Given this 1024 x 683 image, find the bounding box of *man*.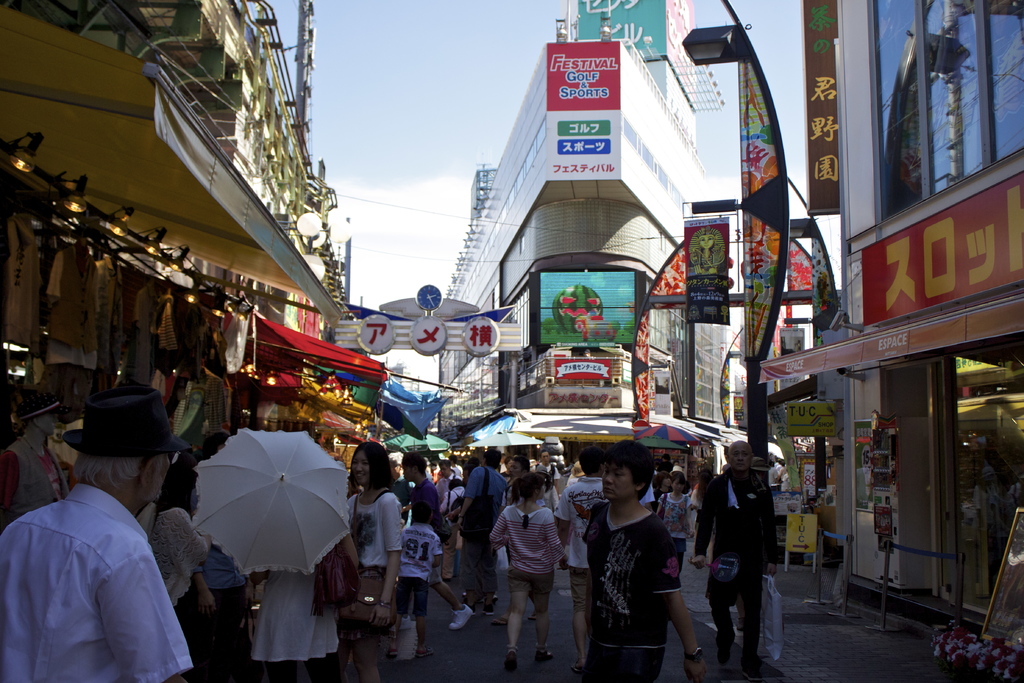
Rect(657, 453, 675, 474).
